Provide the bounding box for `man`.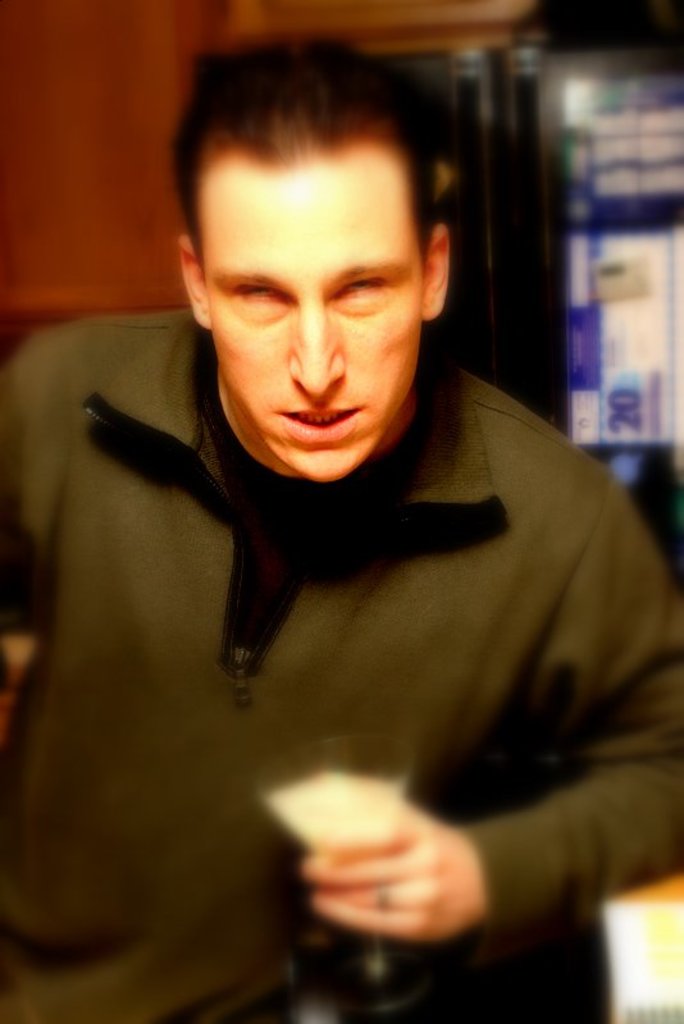
Rect(0, 40, 683, 1023).
